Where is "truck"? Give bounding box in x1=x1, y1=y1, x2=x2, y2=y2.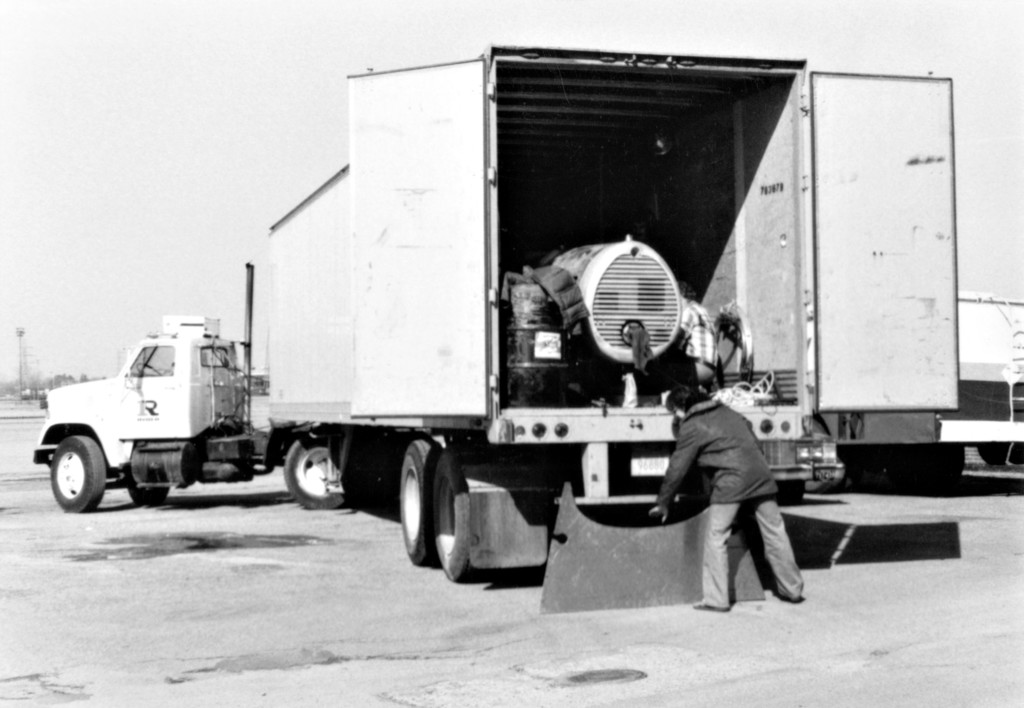
x1=40, y1=49, x2=935, y2=579.
